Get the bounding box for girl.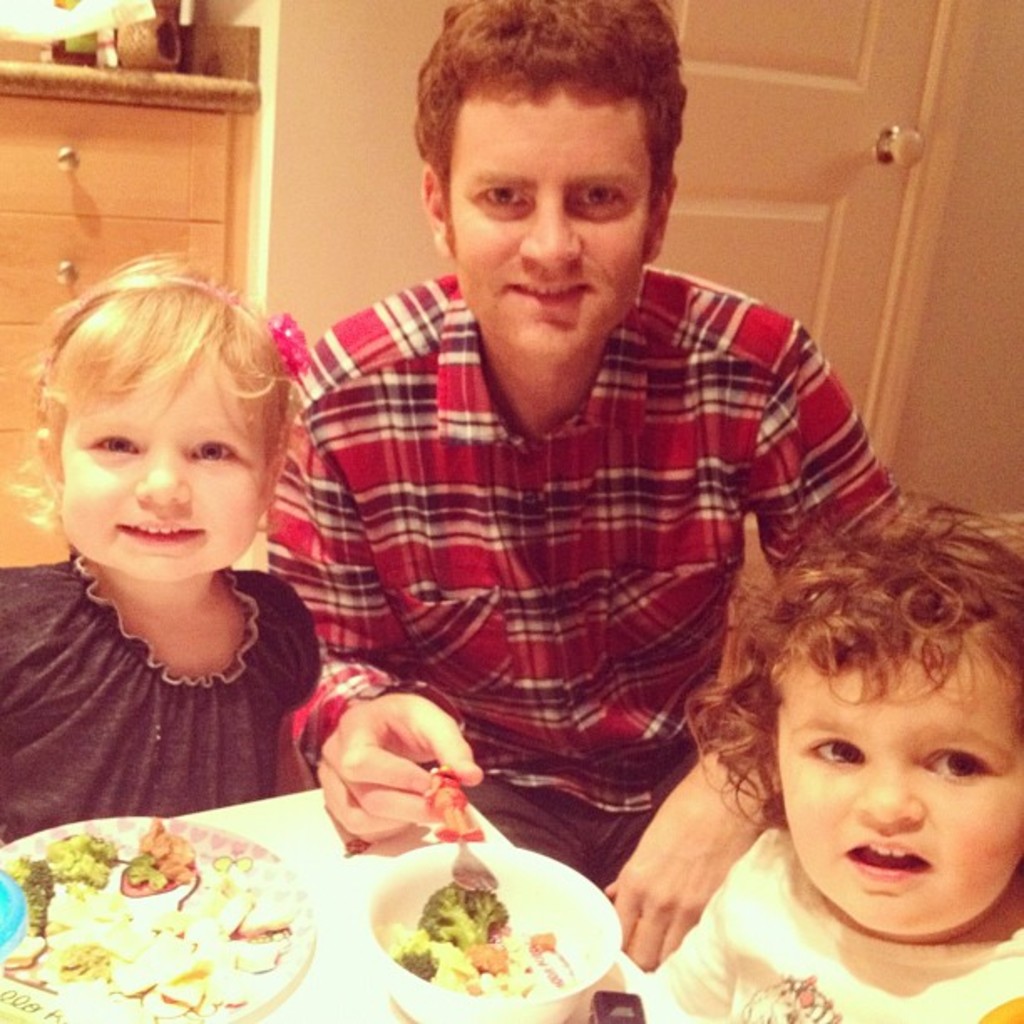
646:497:1022:1022.
